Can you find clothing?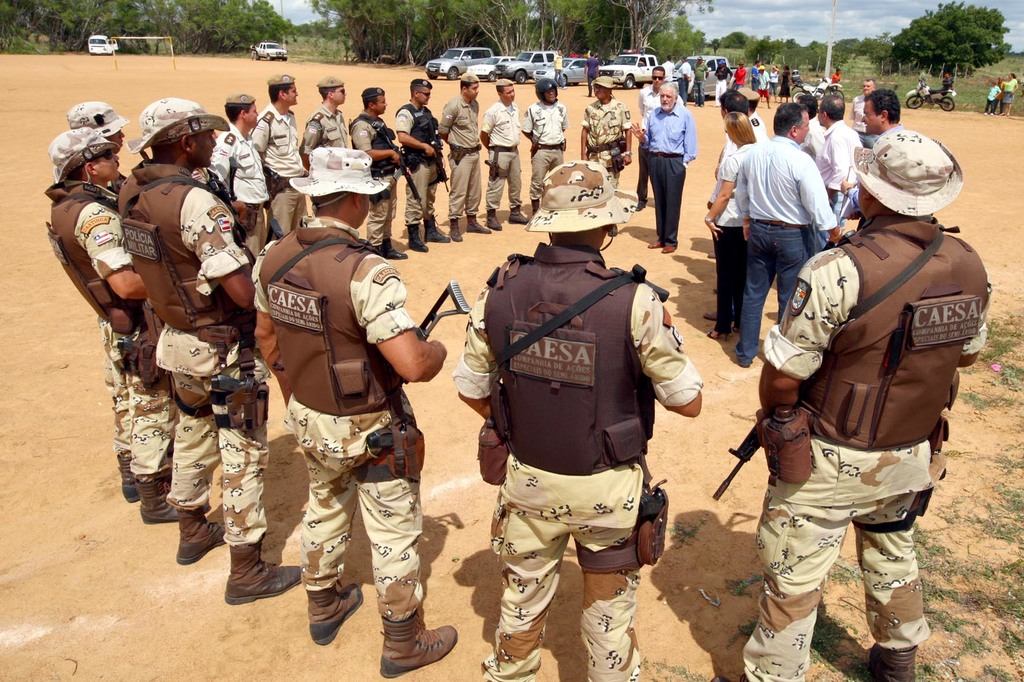
Yes, bounding box: bbox=(437, 90, 486, 225).
